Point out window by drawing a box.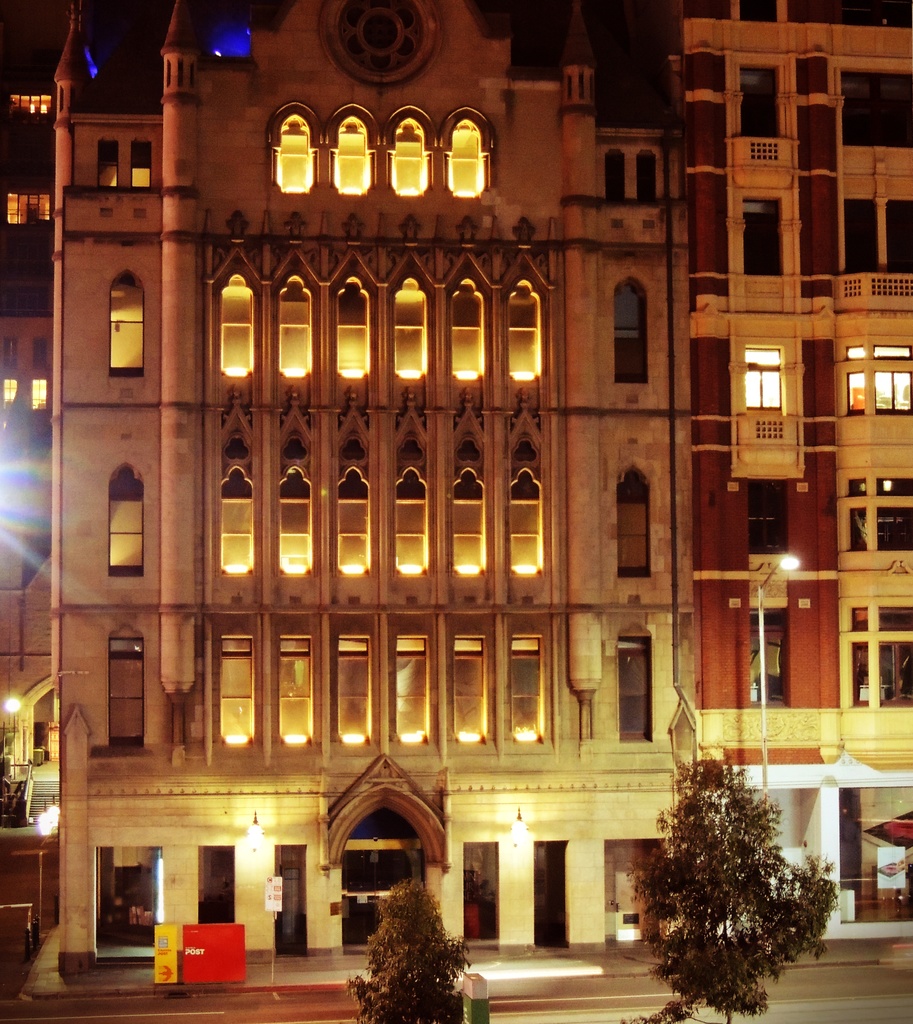
x1=399, y1=635, x2=431, y2=740.
